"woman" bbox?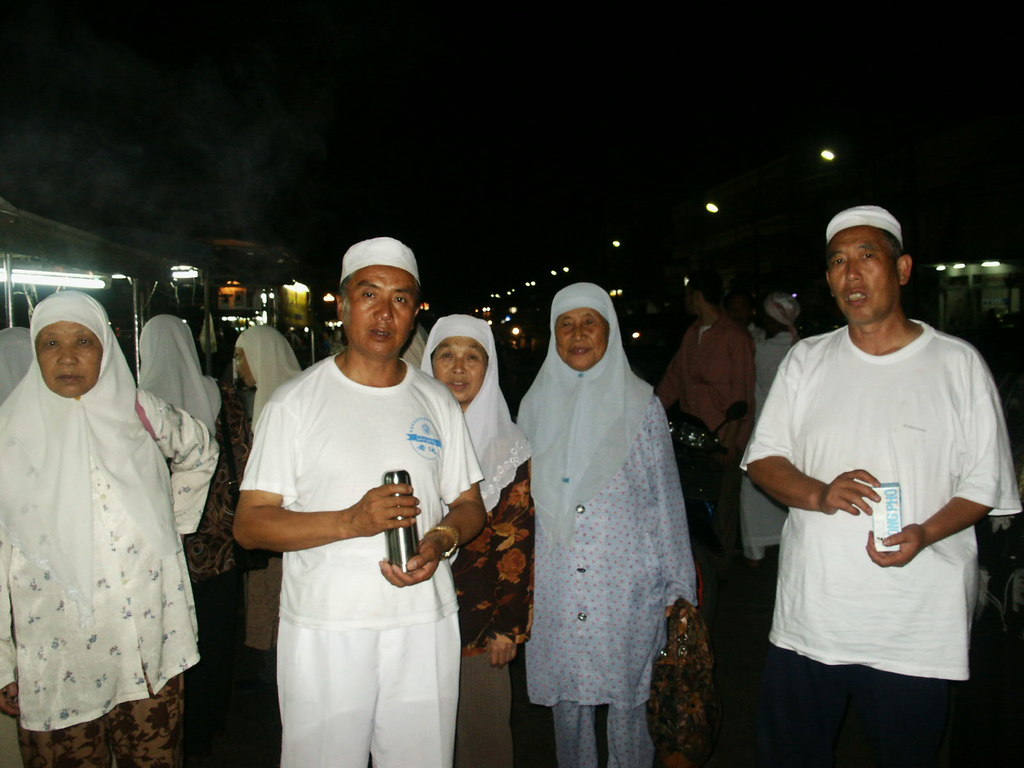
124,317,251,765
